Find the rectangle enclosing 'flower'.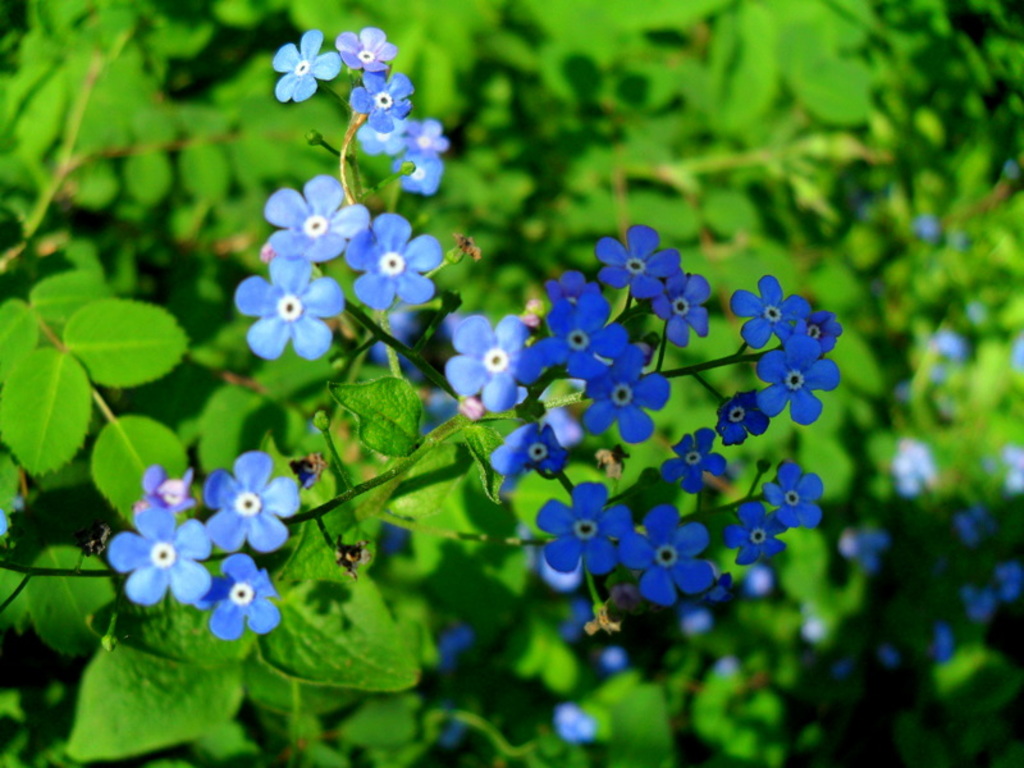
rect(755, 461, 833, 548).
